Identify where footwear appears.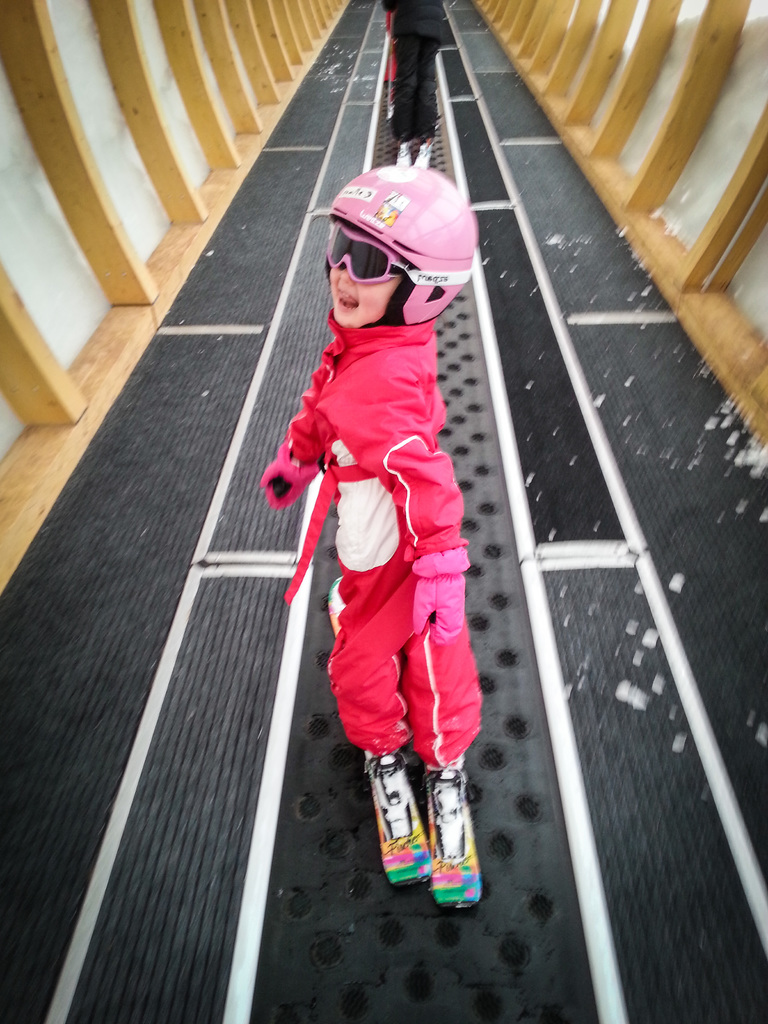
Appears at crop(364, 751, 423, 837).
